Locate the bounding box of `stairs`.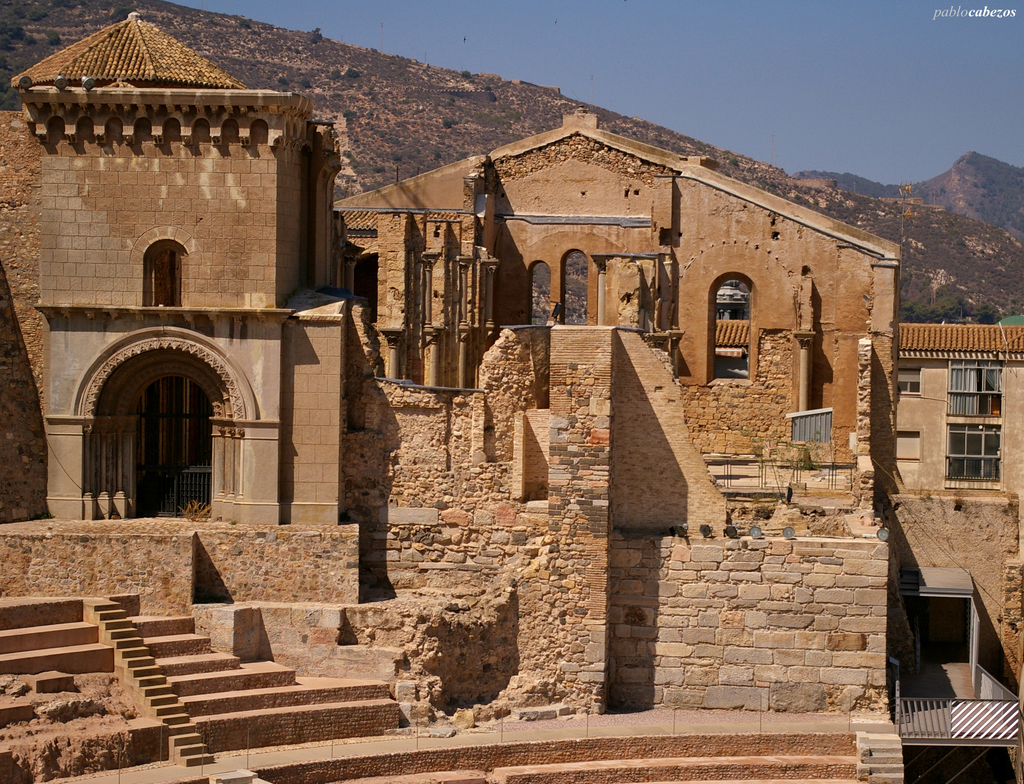
Bounding box: box=[92, 604, 213, 768].
